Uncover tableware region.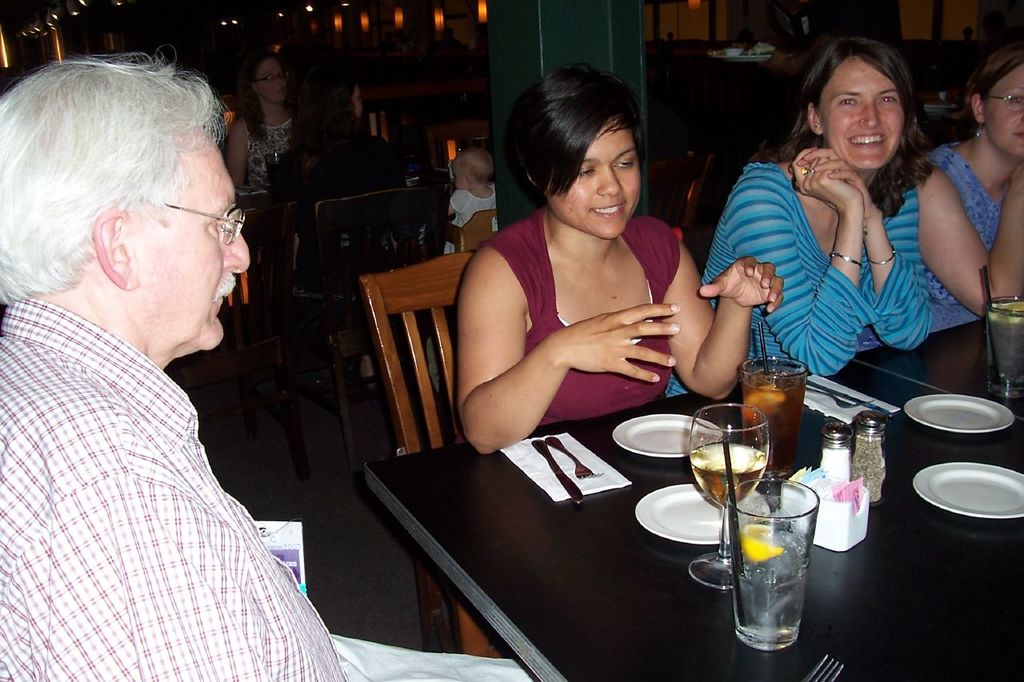
Uncovered: locate(546, 434, 596, 481).
